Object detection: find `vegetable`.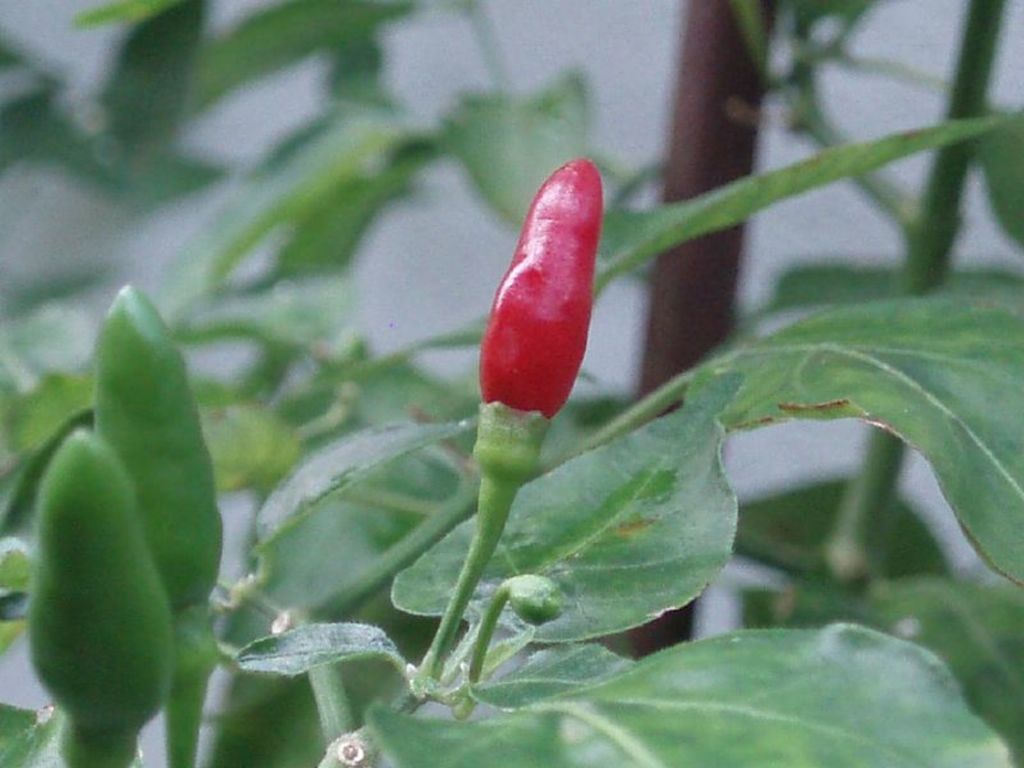
l=485, t=150, r=604, b=429.
